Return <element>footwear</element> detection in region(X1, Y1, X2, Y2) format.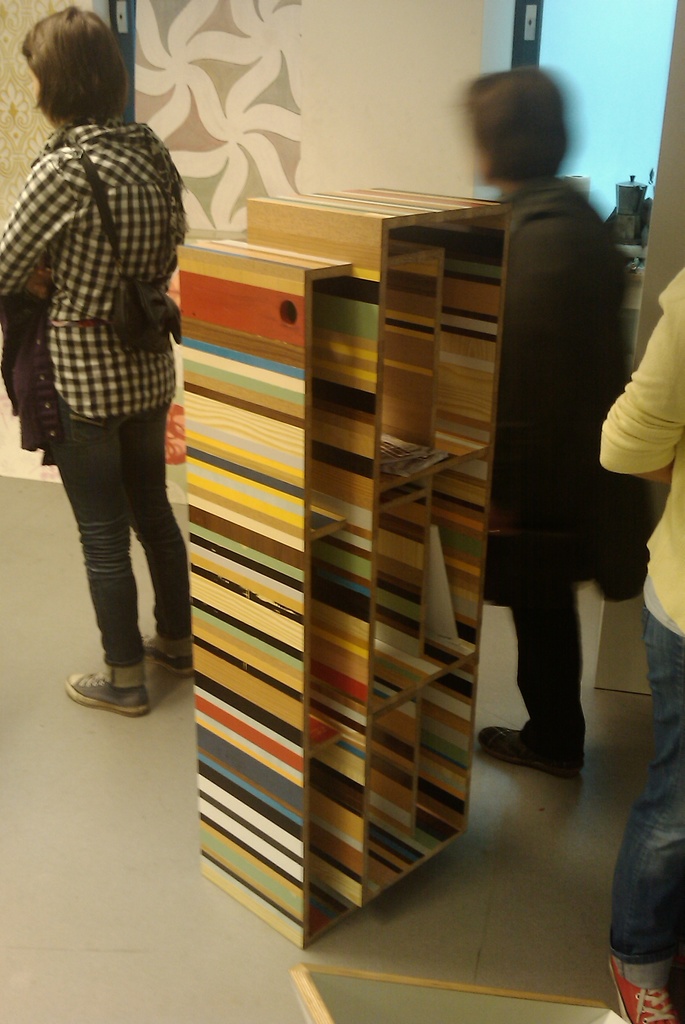
region(479, 728, 579, 779).
